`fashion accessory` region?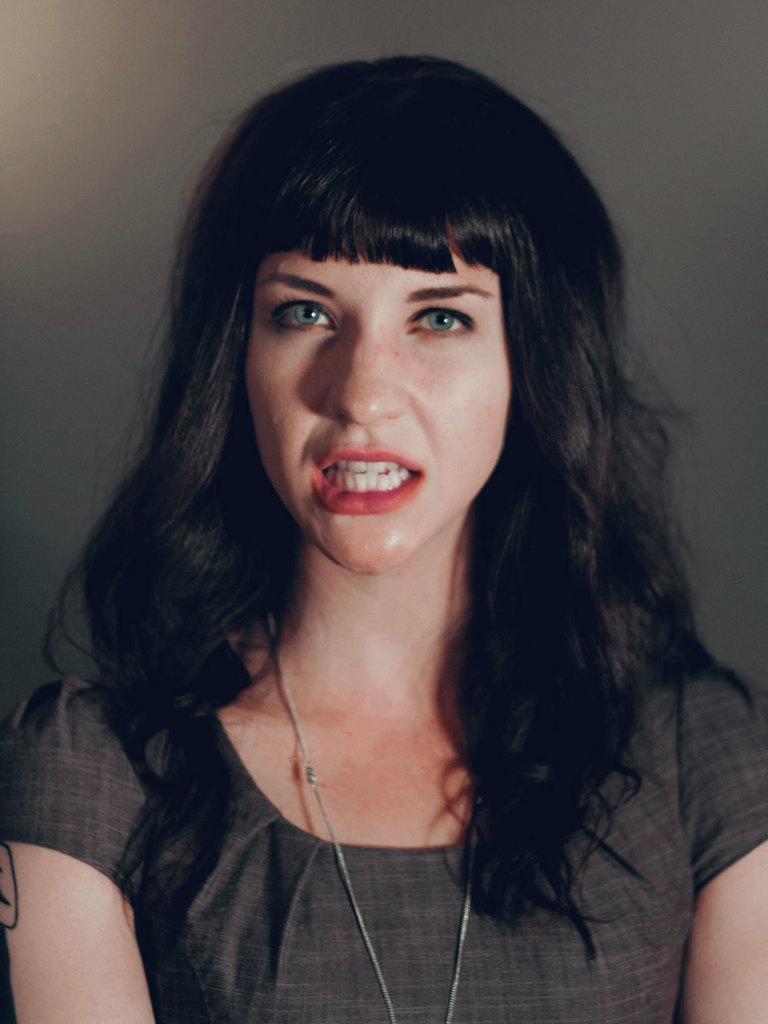
bbox=[262, 614, 485, 1023]
